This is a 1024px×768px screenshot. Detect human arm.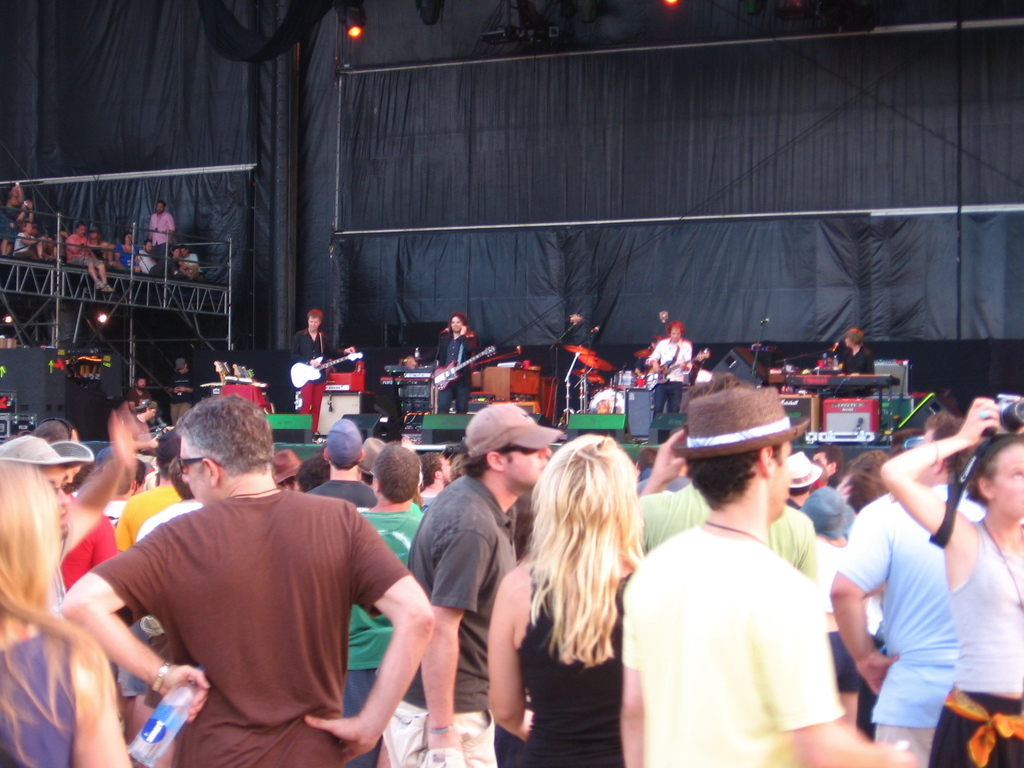
BBox(874, 388, 1002, 547).
